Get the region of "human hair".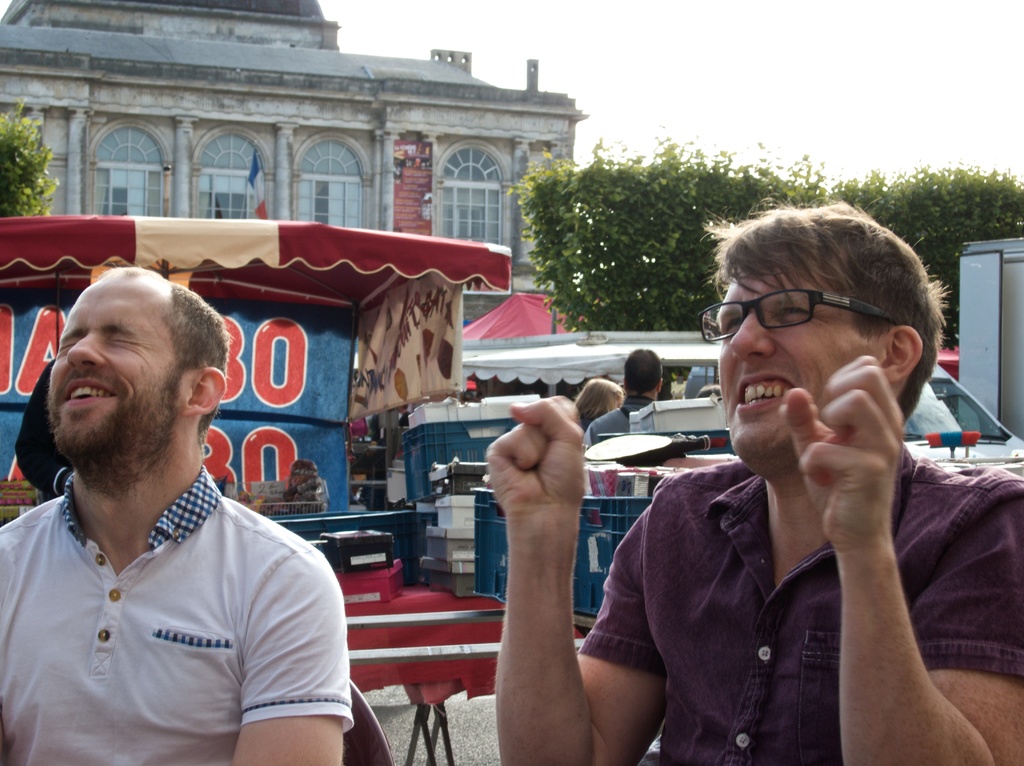
572, 379, 621, 425.
